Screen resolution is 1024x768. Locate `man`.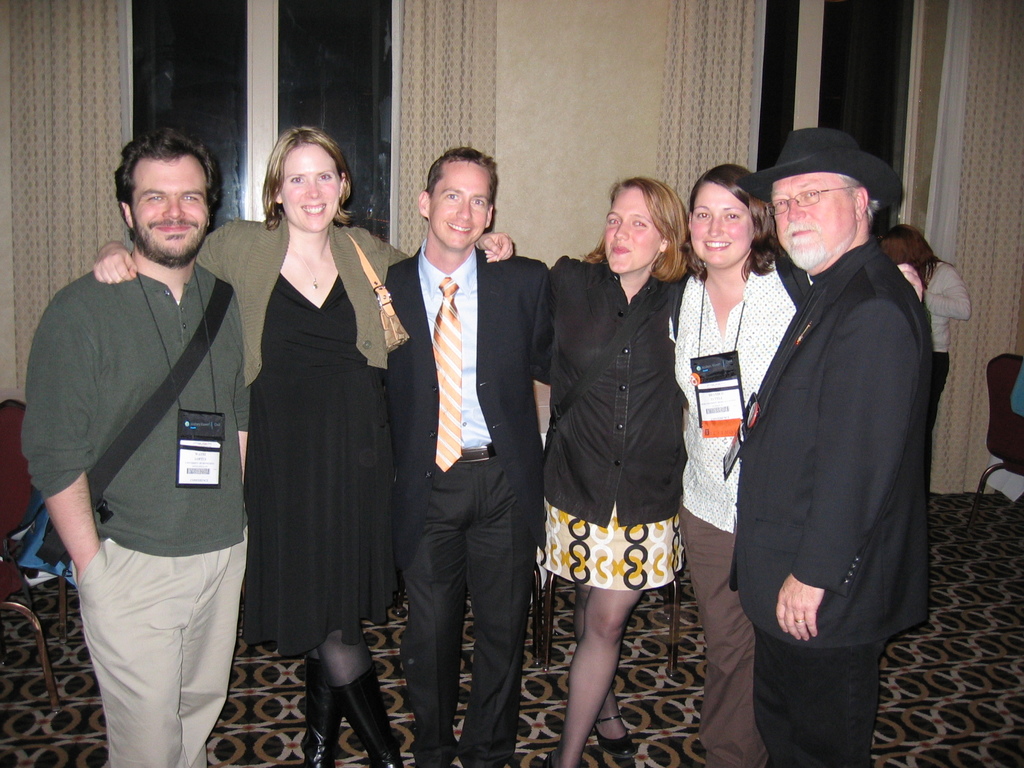
[x1=711, y1=81, x2=946, y2=758].
